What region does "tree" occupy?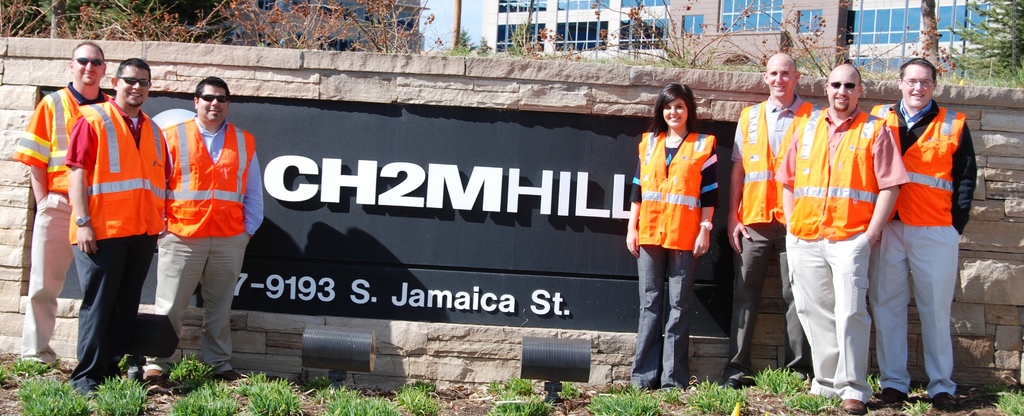
(left=938, top=0, right=1023, bottom=86).
